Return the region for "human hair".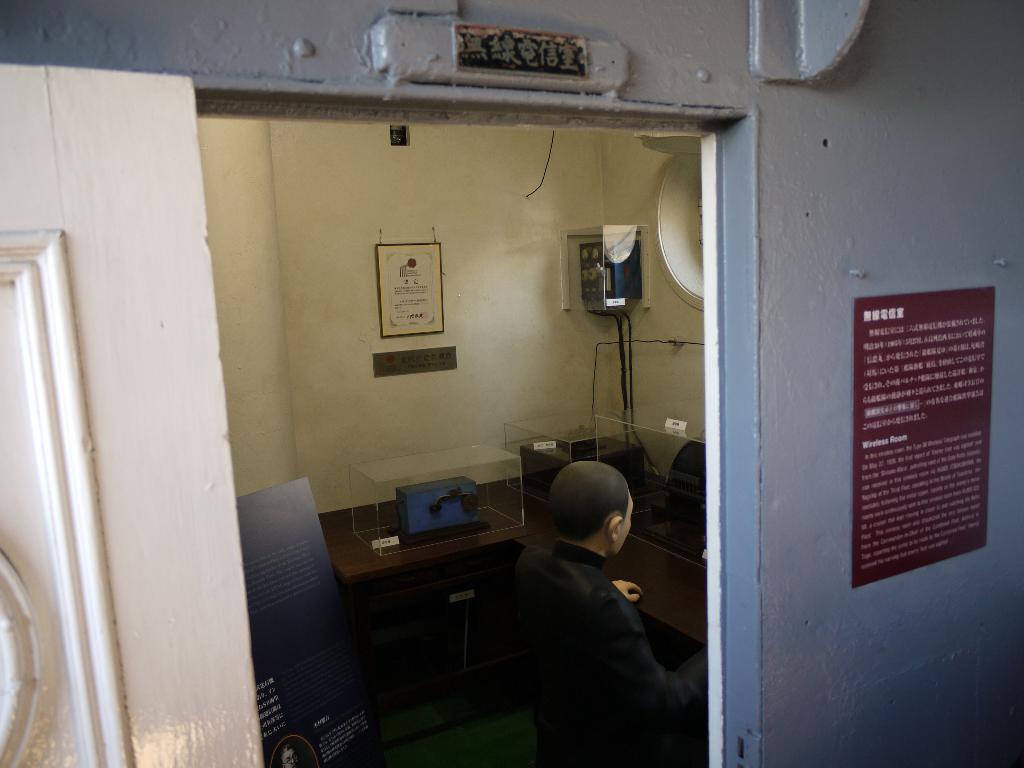
[270, 735, 320, 767].
